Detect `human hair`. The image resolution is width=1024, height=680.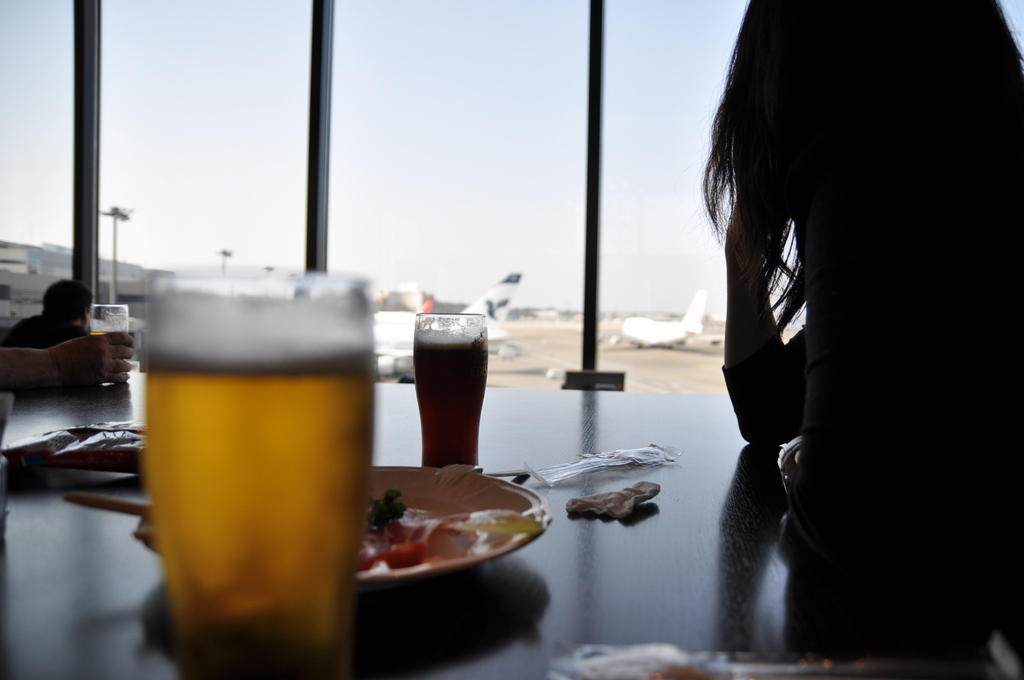
[690,3,952,431].
